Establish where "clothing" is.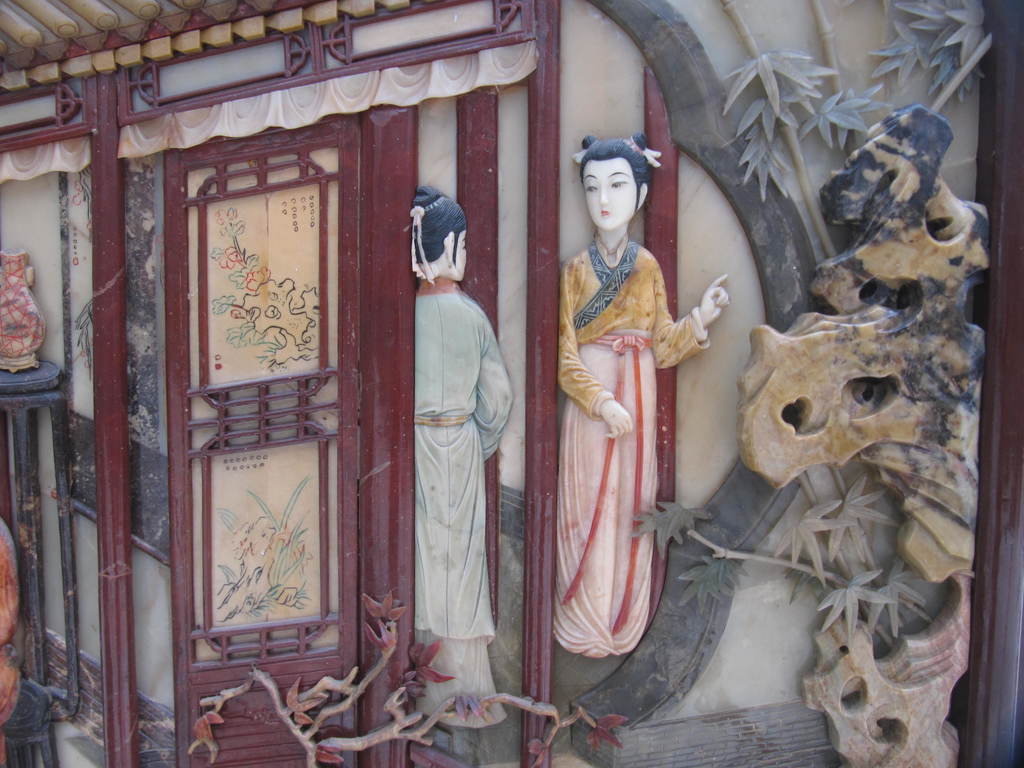
Established at pyautogui.locateOnScreen(410, 285, 515, 735).
